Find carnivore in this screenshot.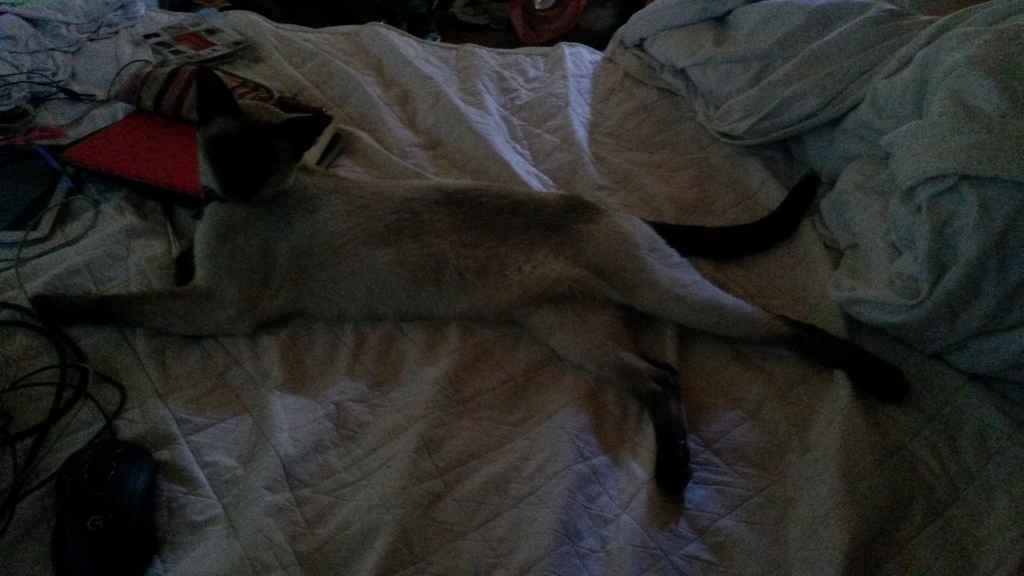
The bounding box for carnivore is BBox(31, 56, 906, 530).
